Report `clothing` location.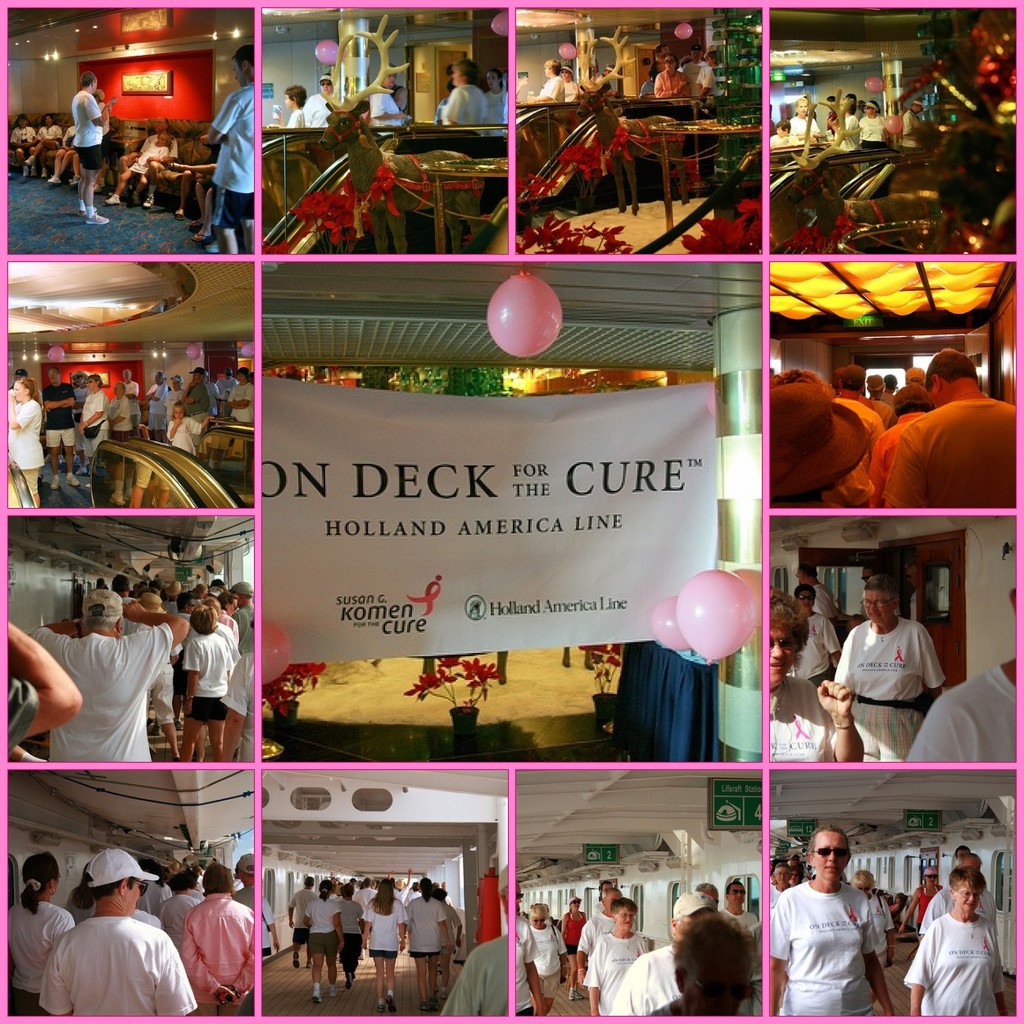
Report: 610 944 679 1021.
